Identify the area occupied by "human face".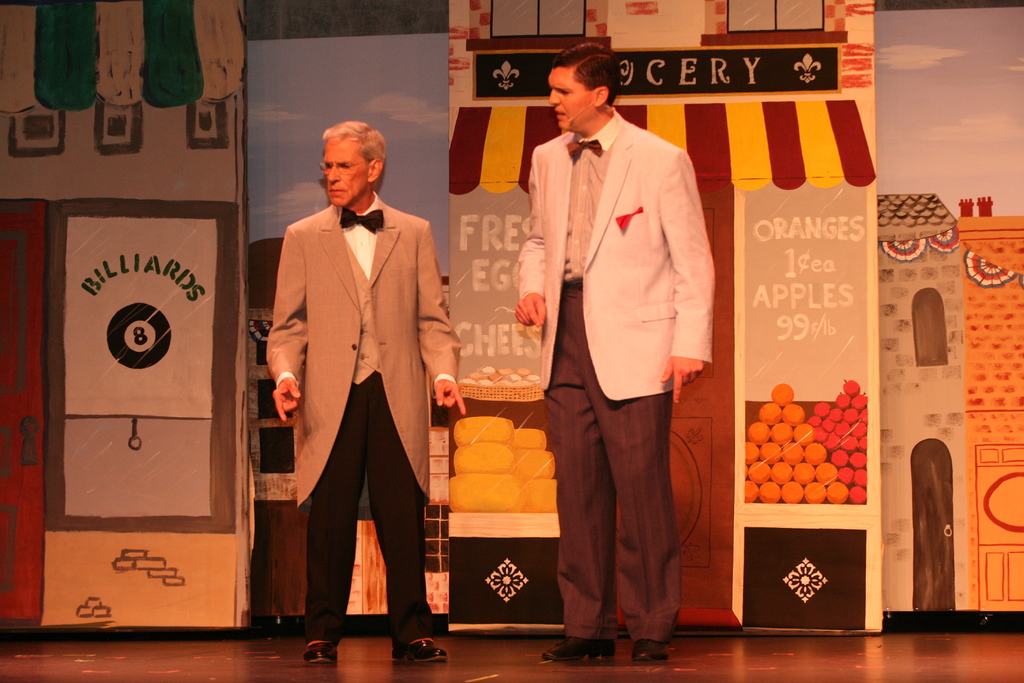
Area: crop(319, 136, 369, 211).
